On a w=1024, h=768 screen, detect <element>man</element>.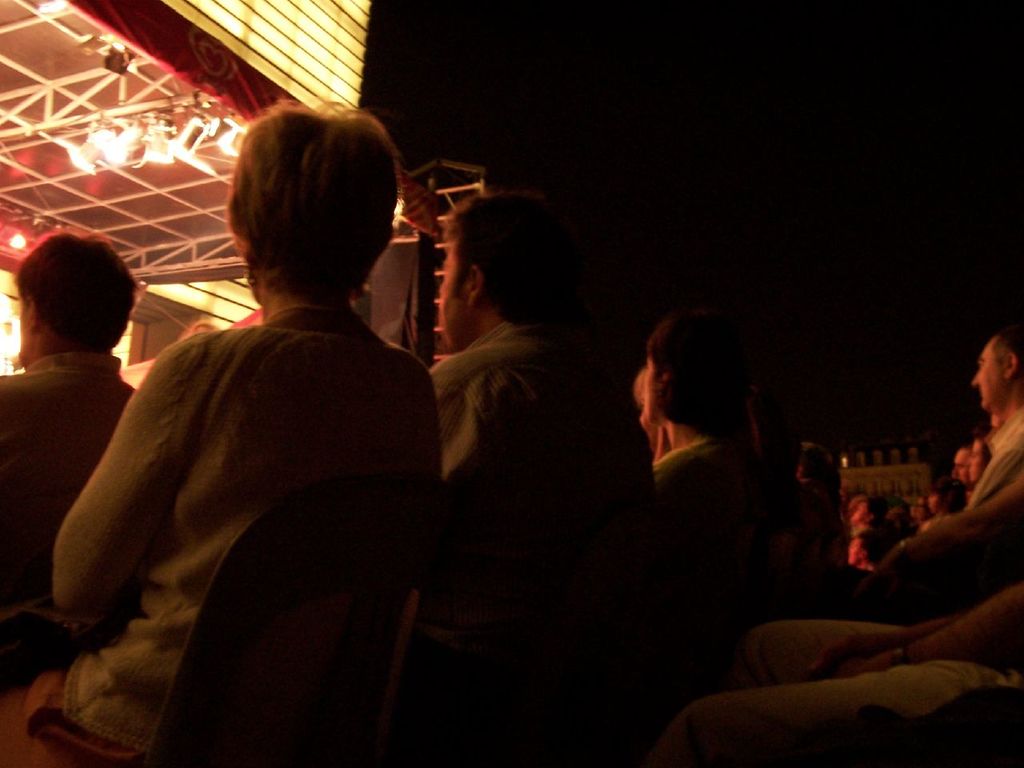
l=0, t=98, r=434, b=767.
